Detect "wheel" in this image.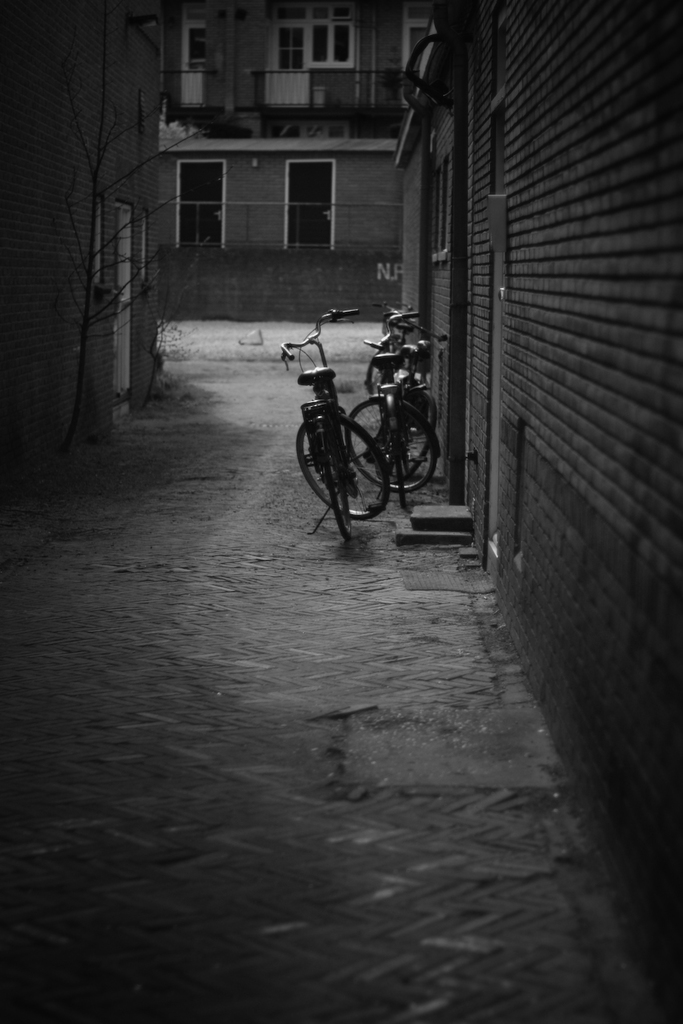
Detection: [left=385, top=392, right=427, bottom=484].
